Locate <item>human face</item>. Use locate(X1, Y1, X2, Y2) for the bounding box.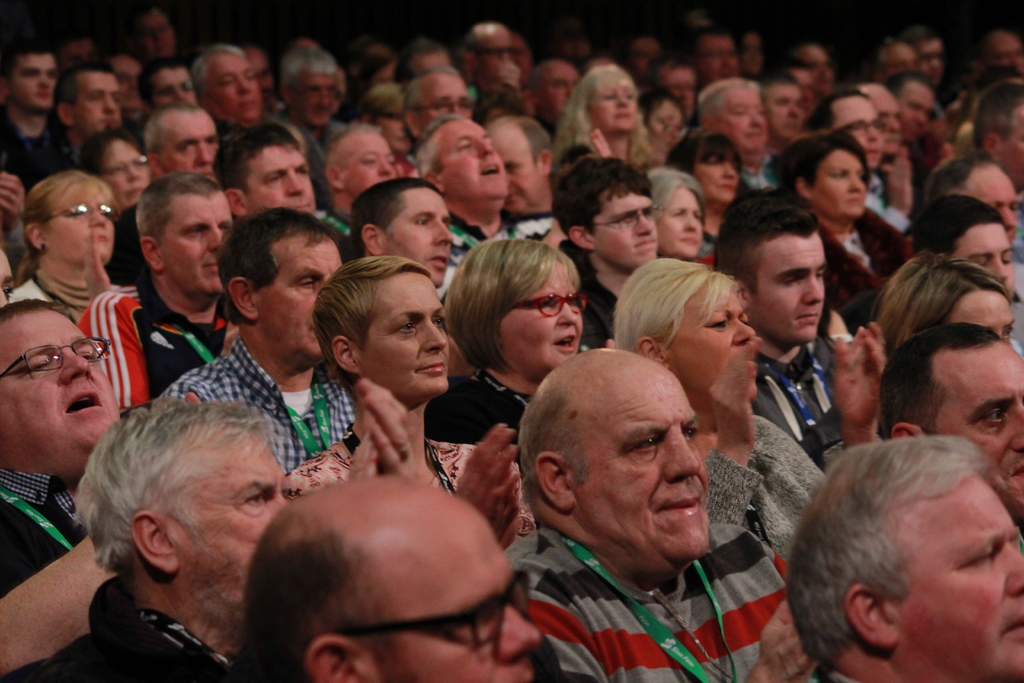
locate(998, 101, 1023, 192).
